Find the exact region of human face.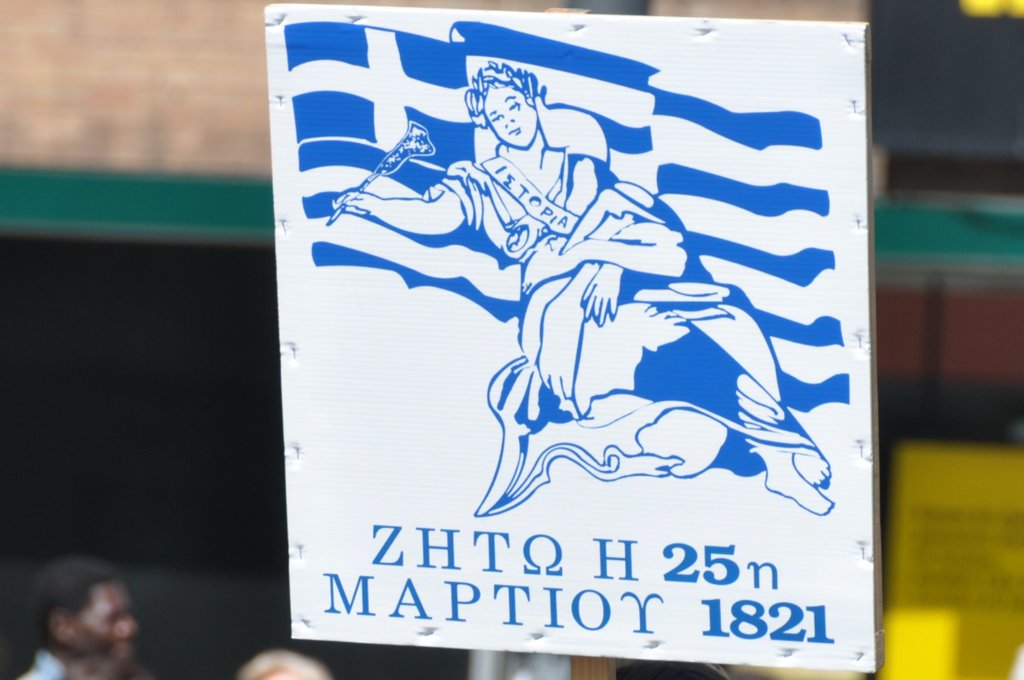
Exact region: BBox(71, 581, 138, 674).
